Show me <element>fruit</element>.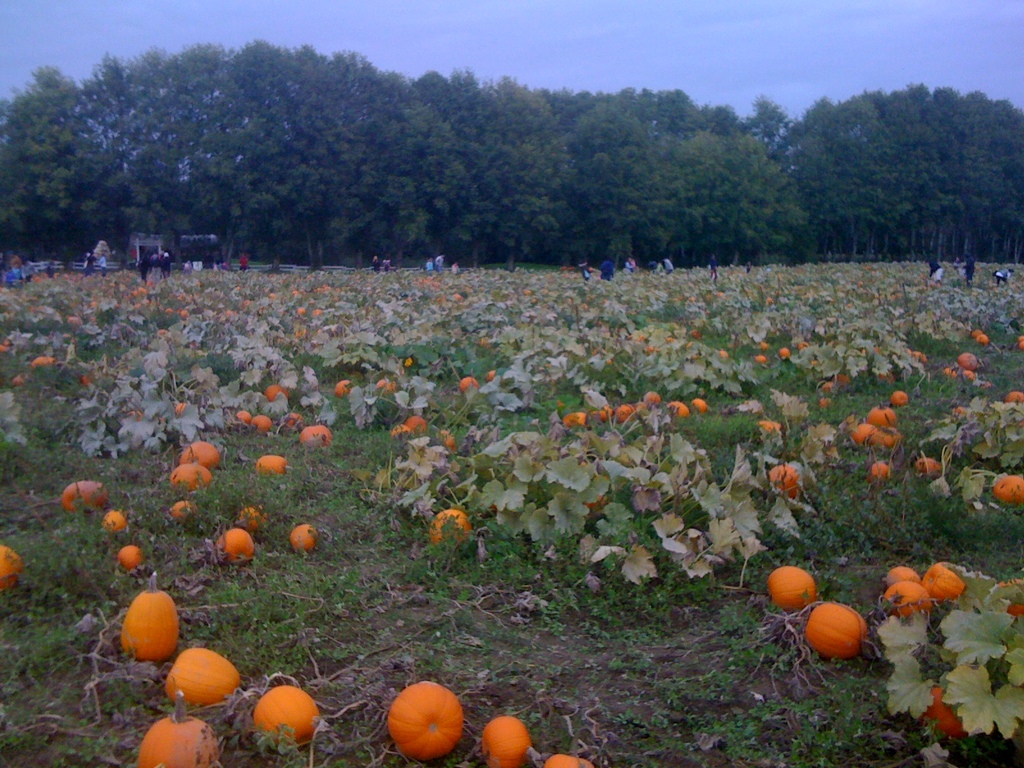
<element>fruit</element> is here: detection(165, 461, 221, 500).
